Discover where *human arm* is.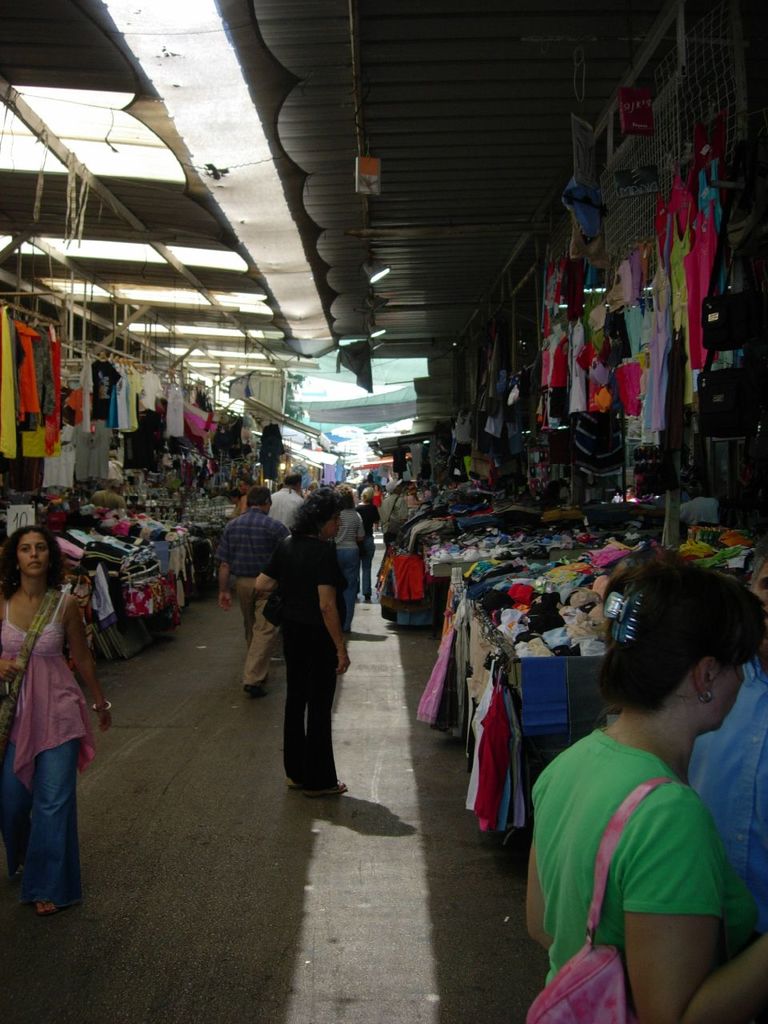
Discovered at bbox(211, 521, 232, 610).
